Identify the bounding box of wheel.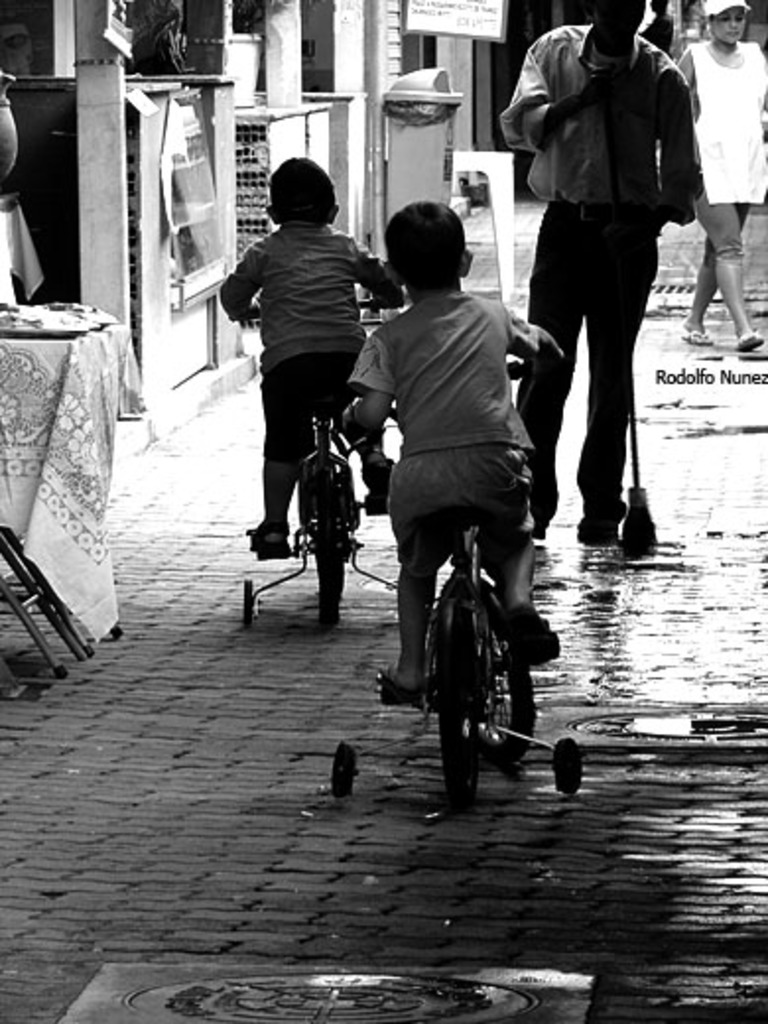
317/490/352/626.
